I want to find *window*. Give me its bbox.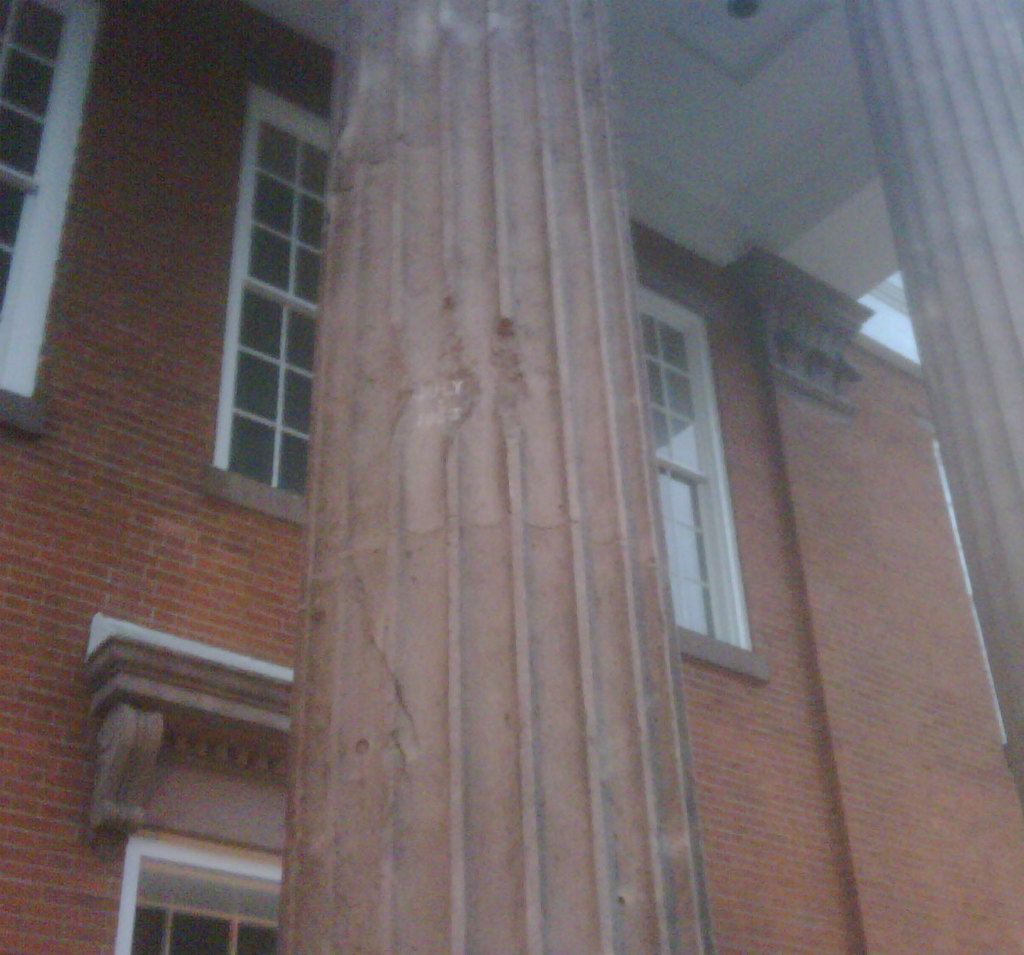
crop(640, 255, 778, 677).
